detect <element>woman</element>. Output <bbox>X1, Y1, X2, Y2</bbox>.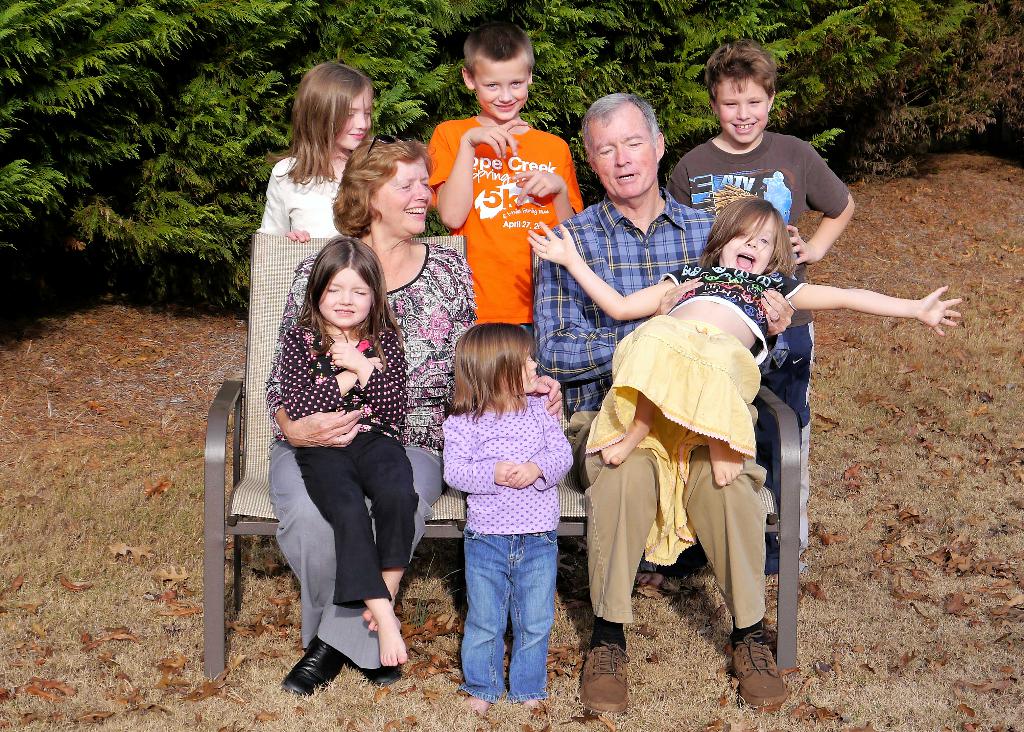
<bbox>524, 210, 970, 482</bbox>.
